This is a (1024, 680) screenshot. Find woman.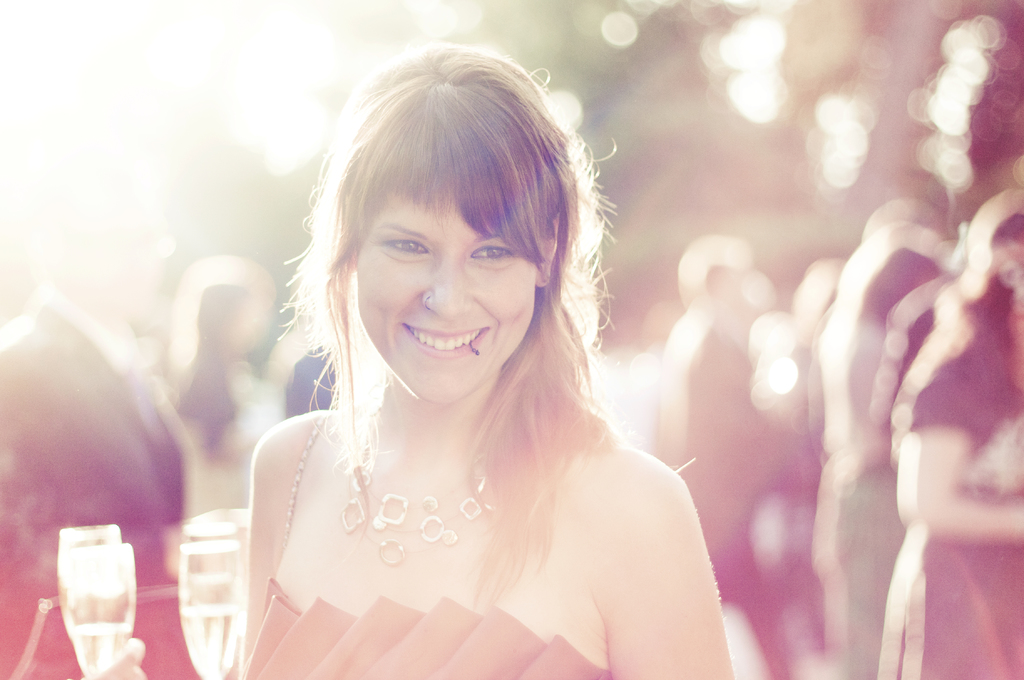
Bounding box: x1=217, y1=49, x2=731, y2=663.
